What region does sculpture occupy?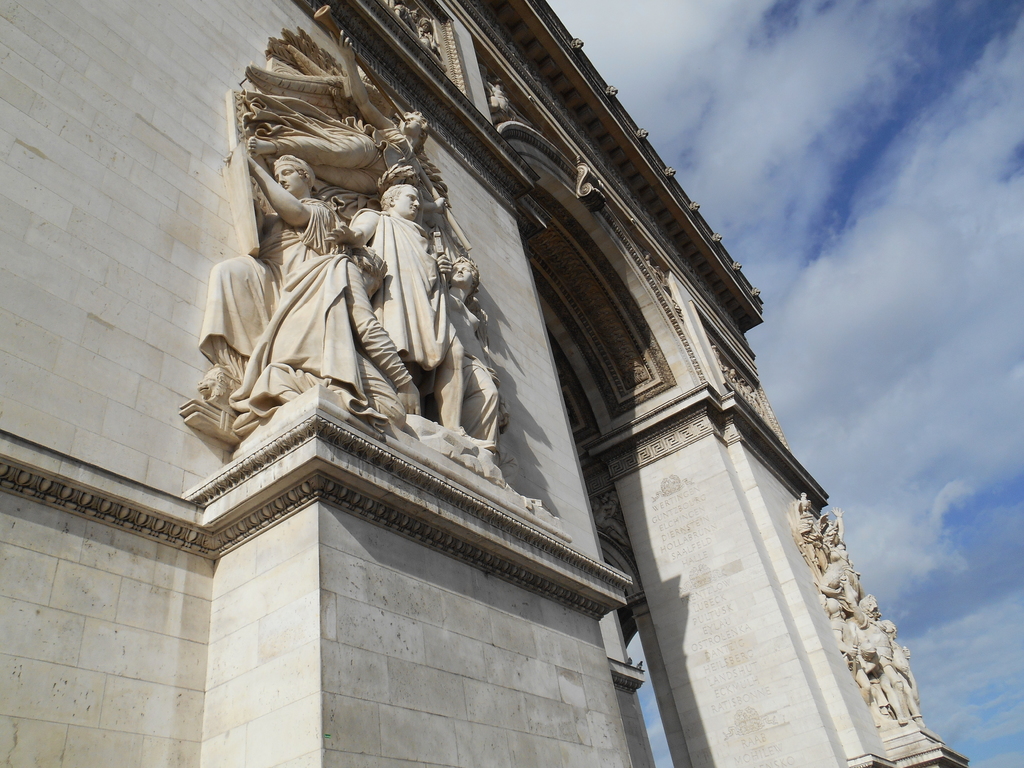
<region>175, 0, 528, 487</region>.
